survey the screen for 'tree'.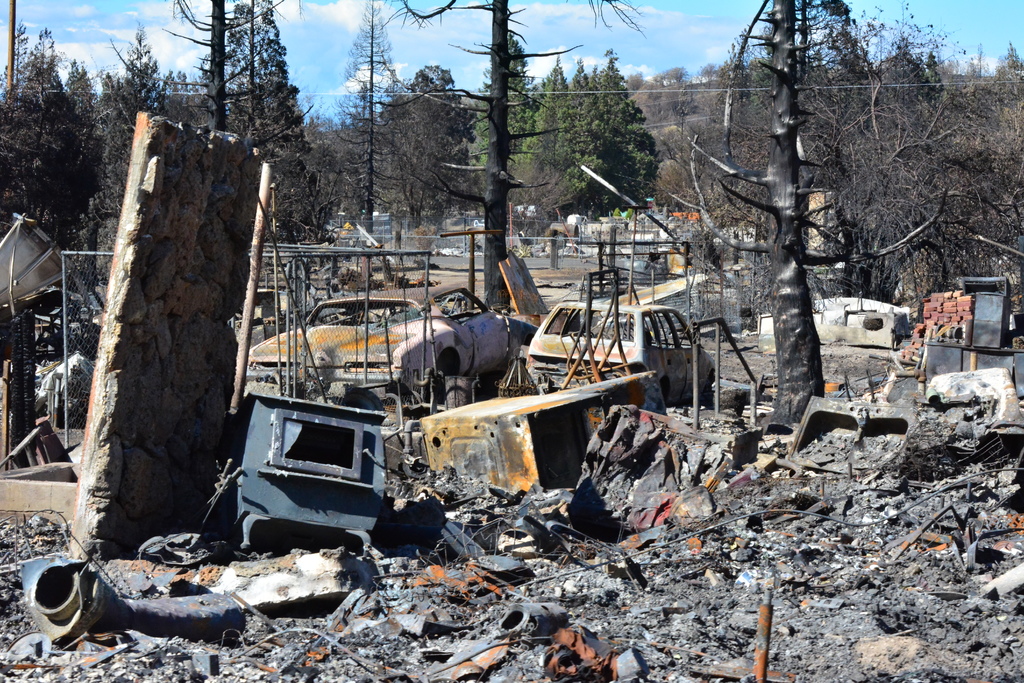
Survey found: <bbox>159, 64, 201, 102</bbox>.
